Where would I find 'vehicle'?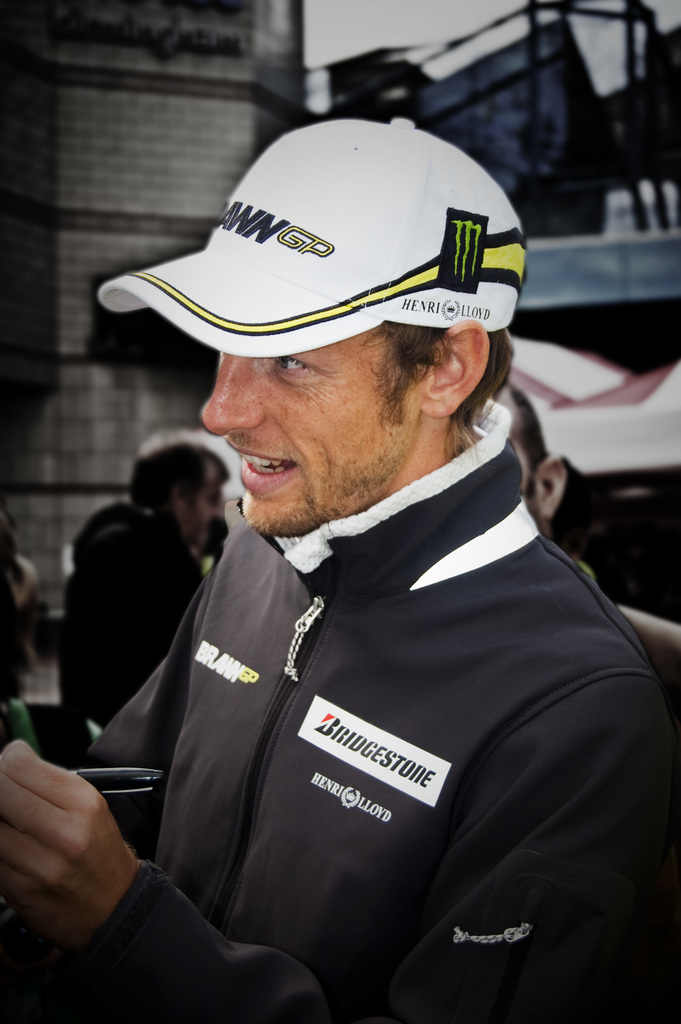
At (501,331,680,478).
